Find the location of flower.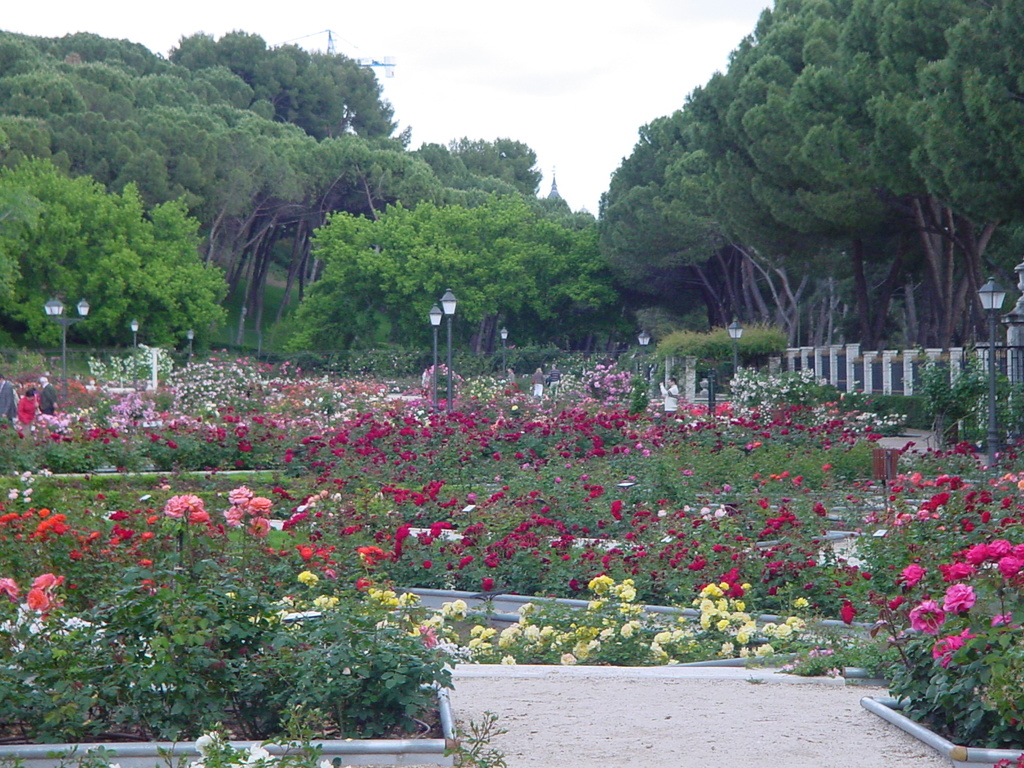
Location: bbox=(969, 542, 995, 566).
